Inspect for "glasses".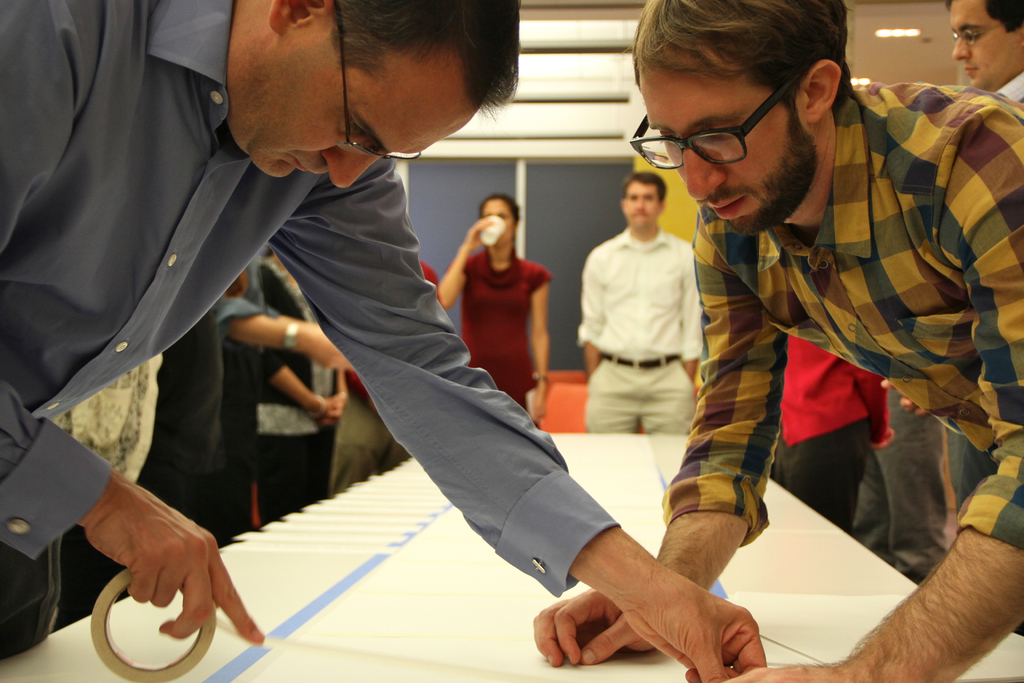
Inspection: <region>949, 20, 1014, 49</region>.
